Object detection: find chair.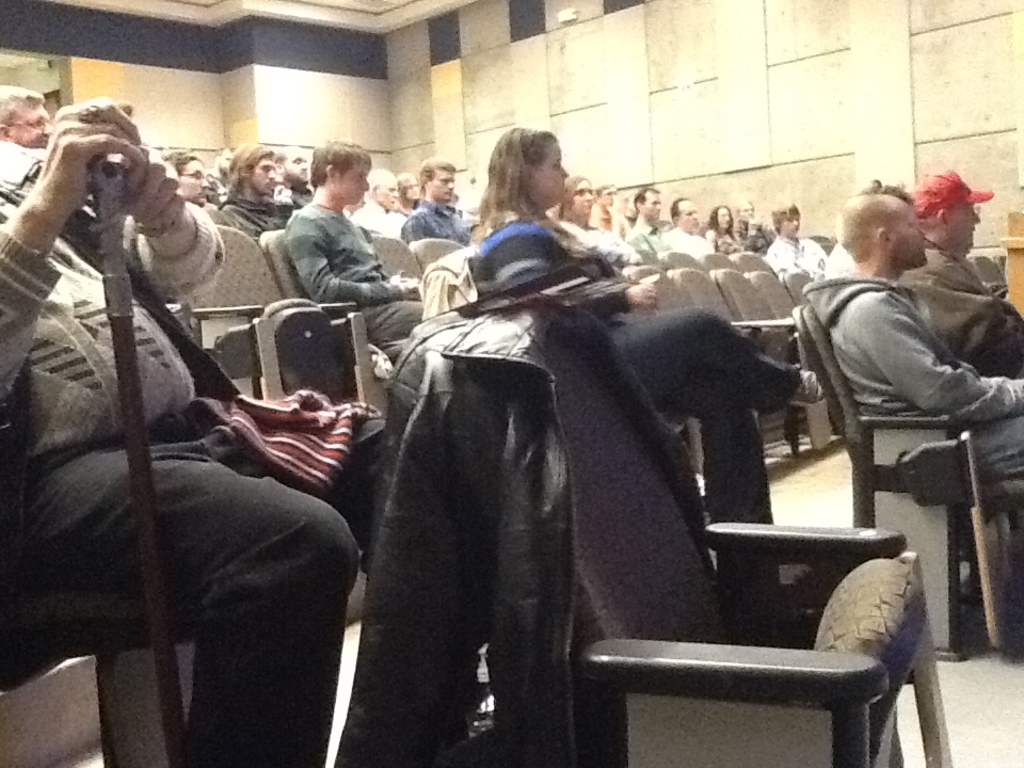
pyautogui.locateOnScreen(784, 268, 813, 299).
